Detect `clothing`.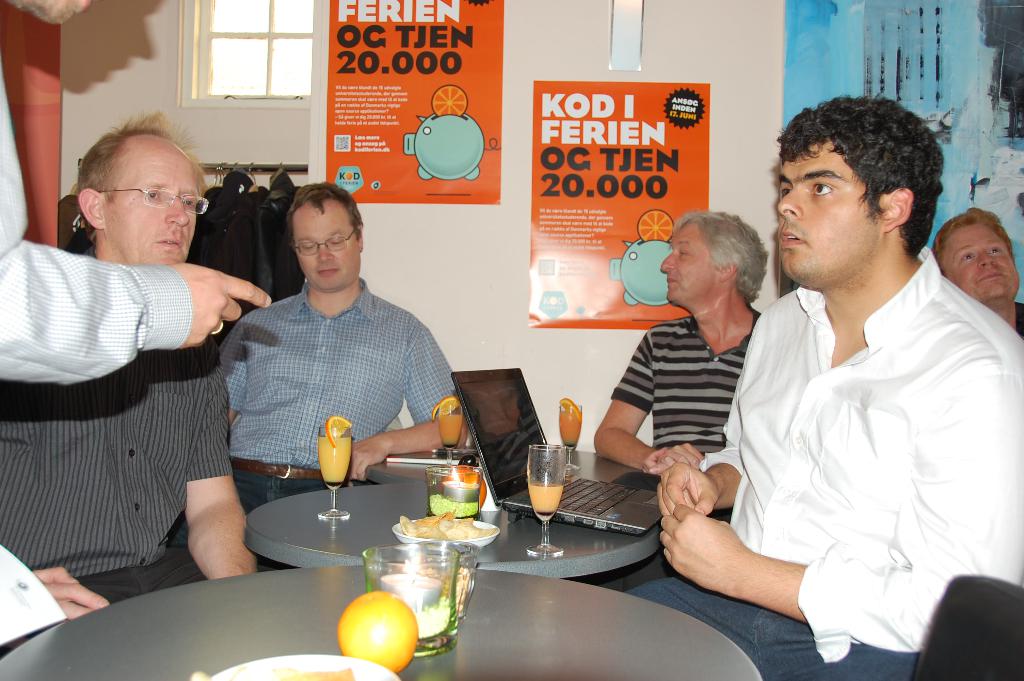
Detected at box=[230, 286, 453, 529].
